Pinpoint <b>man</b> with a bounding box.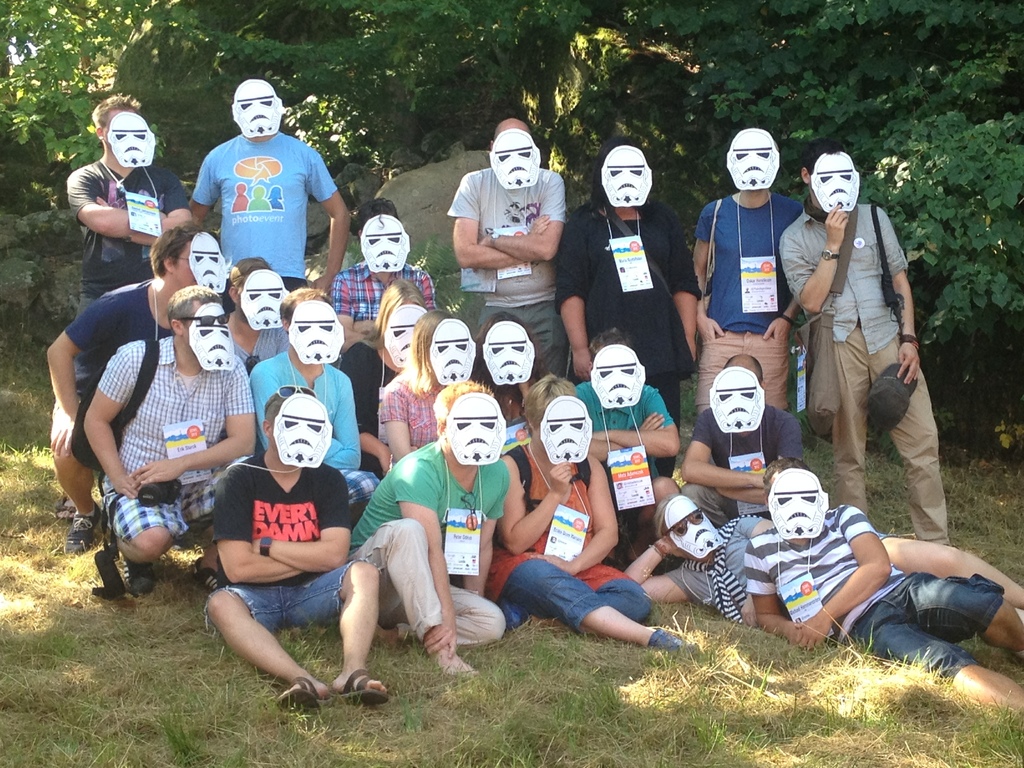
bbox=(74, 307, 256, 602).
